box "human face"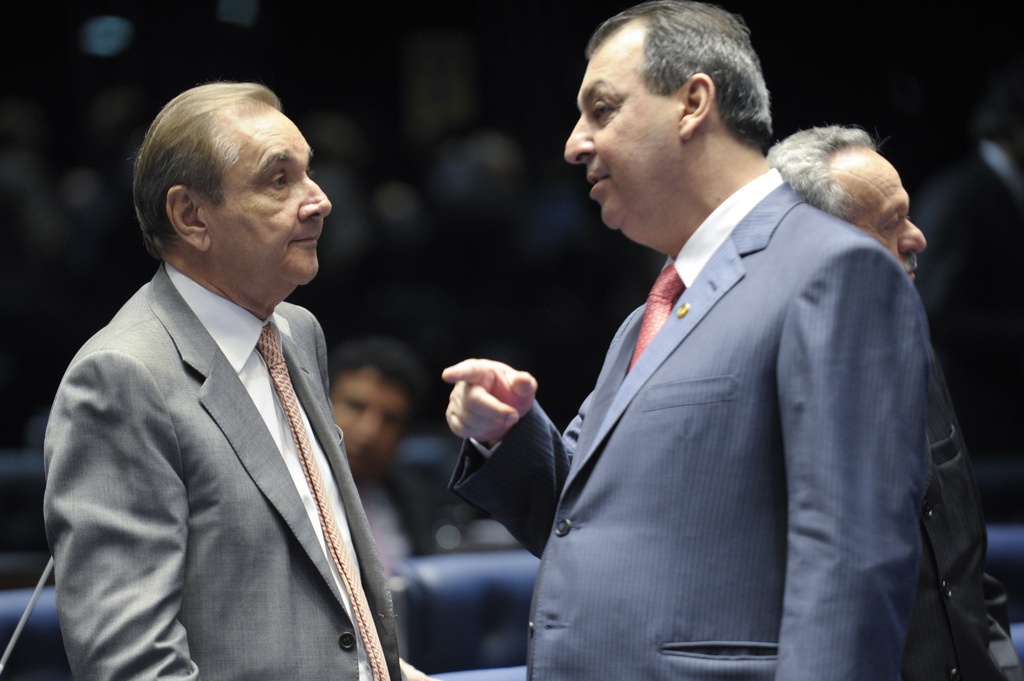
(563, 40, 689, 241)
